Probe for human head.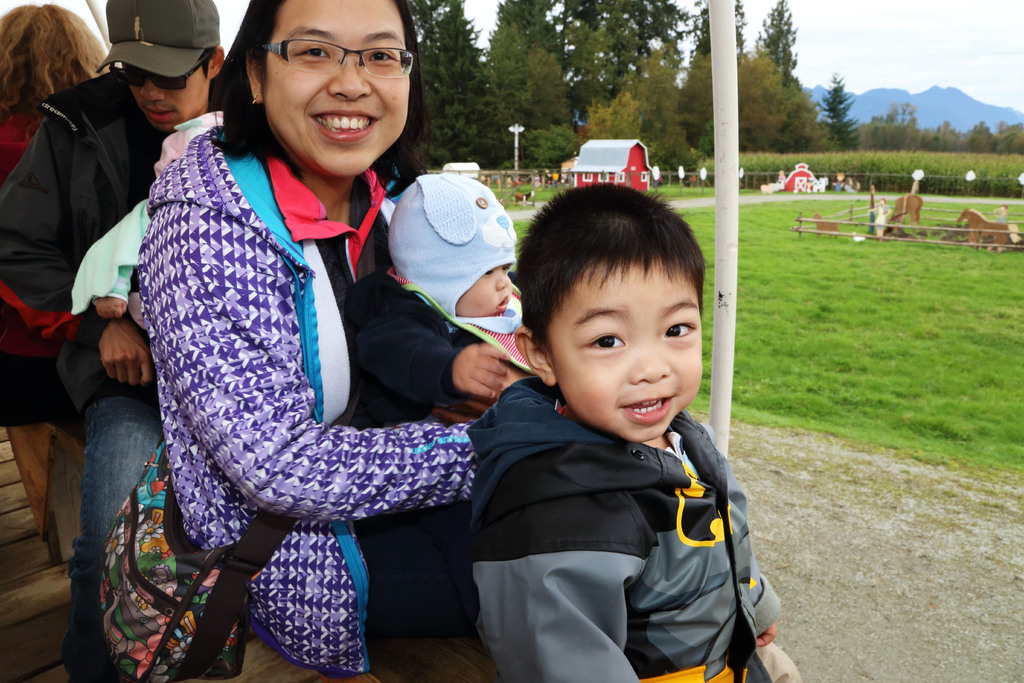
Probe result: Rect(524, 194, 724, 440).
